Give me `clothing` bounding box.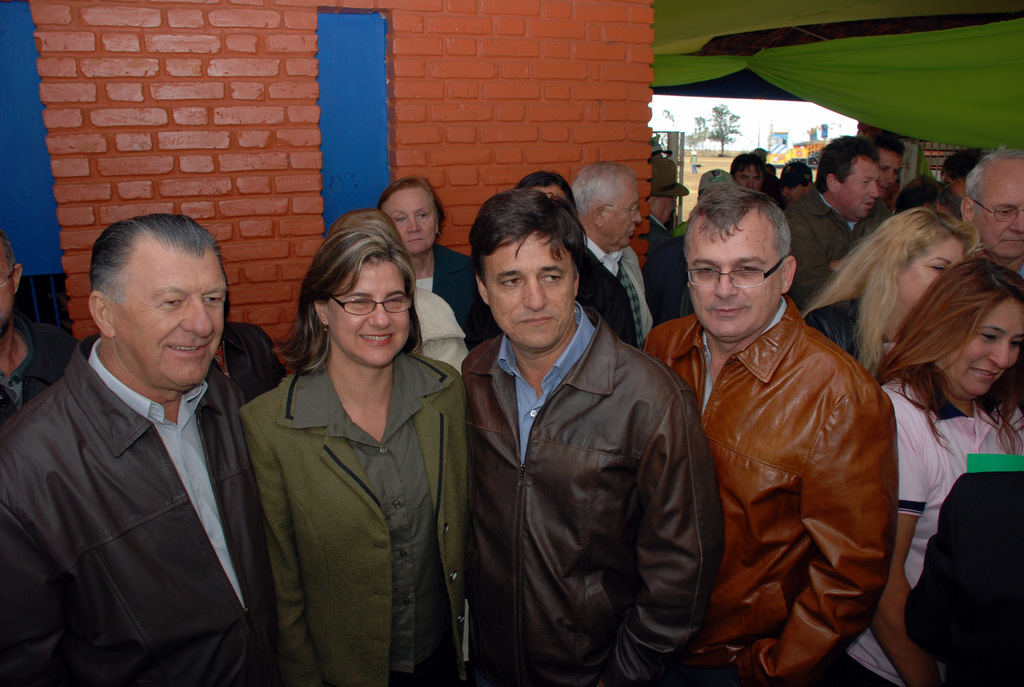
x1=880, y1=364, x2=1023, y2=686.
